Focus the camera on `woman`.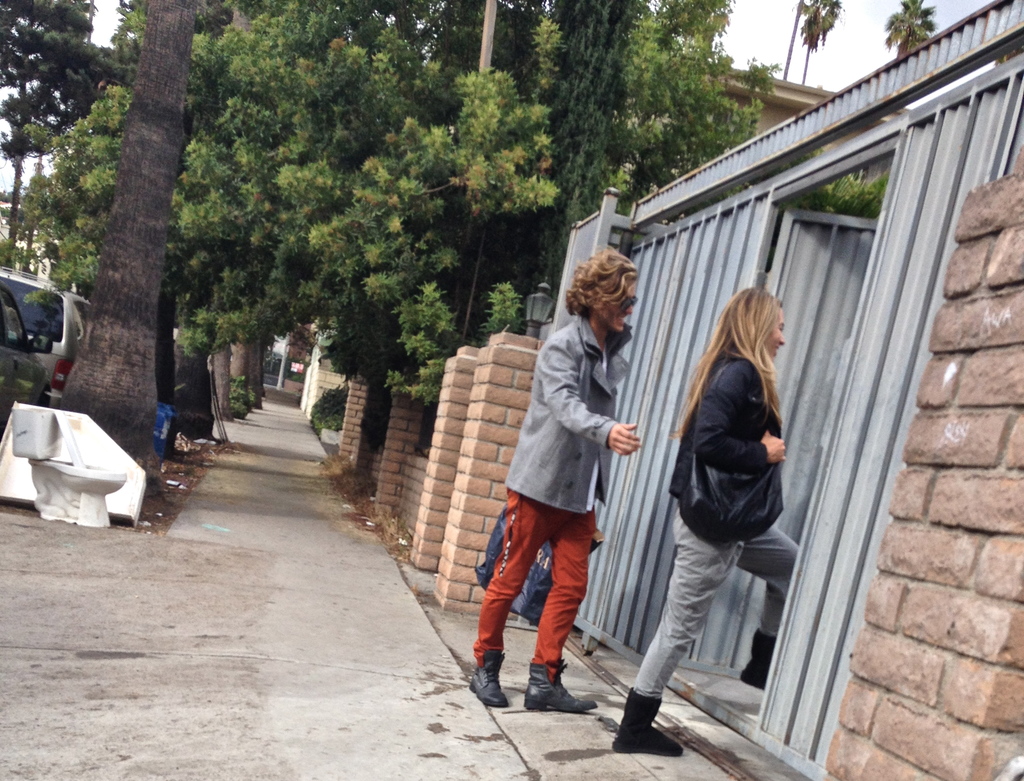
Focus region: {"left": 458, "top": 252, "right": 639, "bottom": 716}.
